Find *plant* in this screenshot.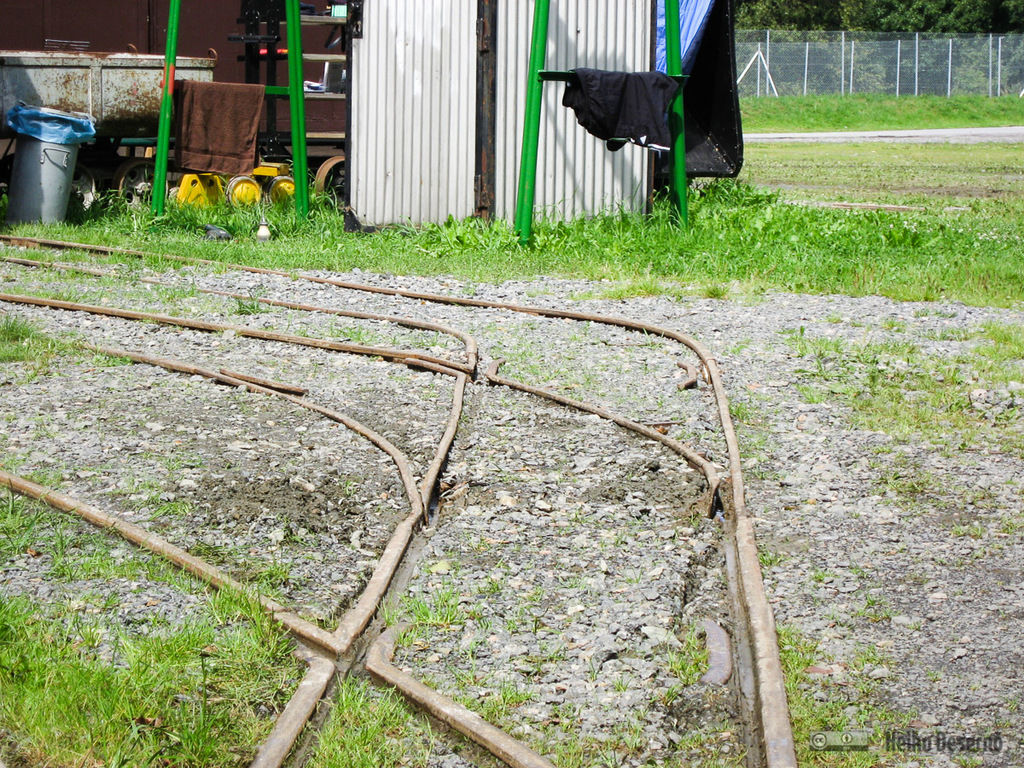
The bounding box for *plant* is region(513, 584, 545, 619).
